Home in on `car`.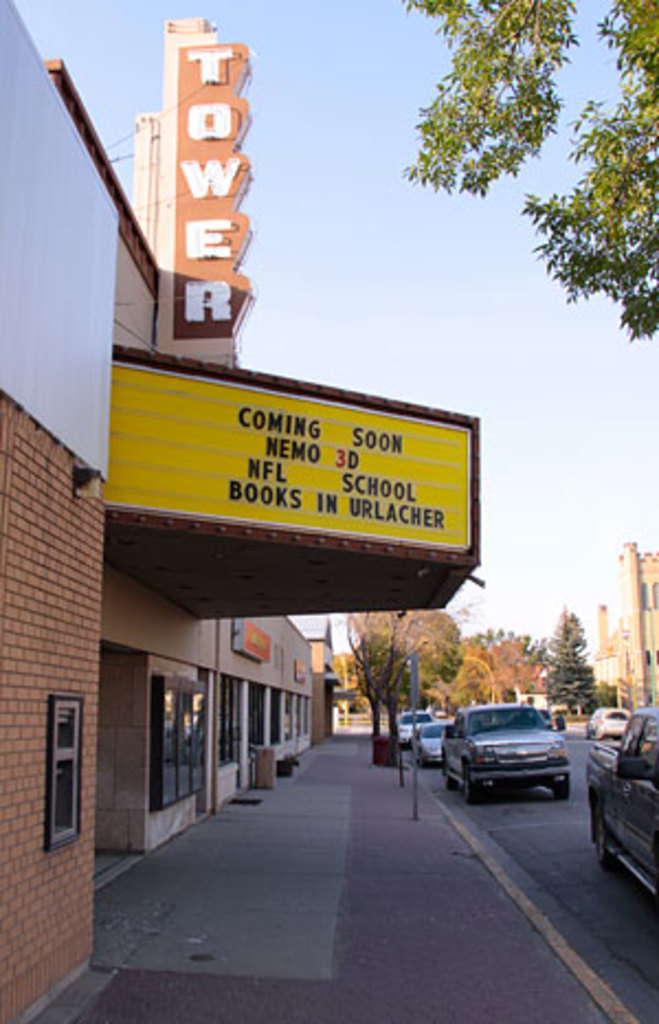
Homed in at (x1=597, y1=703, x2=637, y2=734).
